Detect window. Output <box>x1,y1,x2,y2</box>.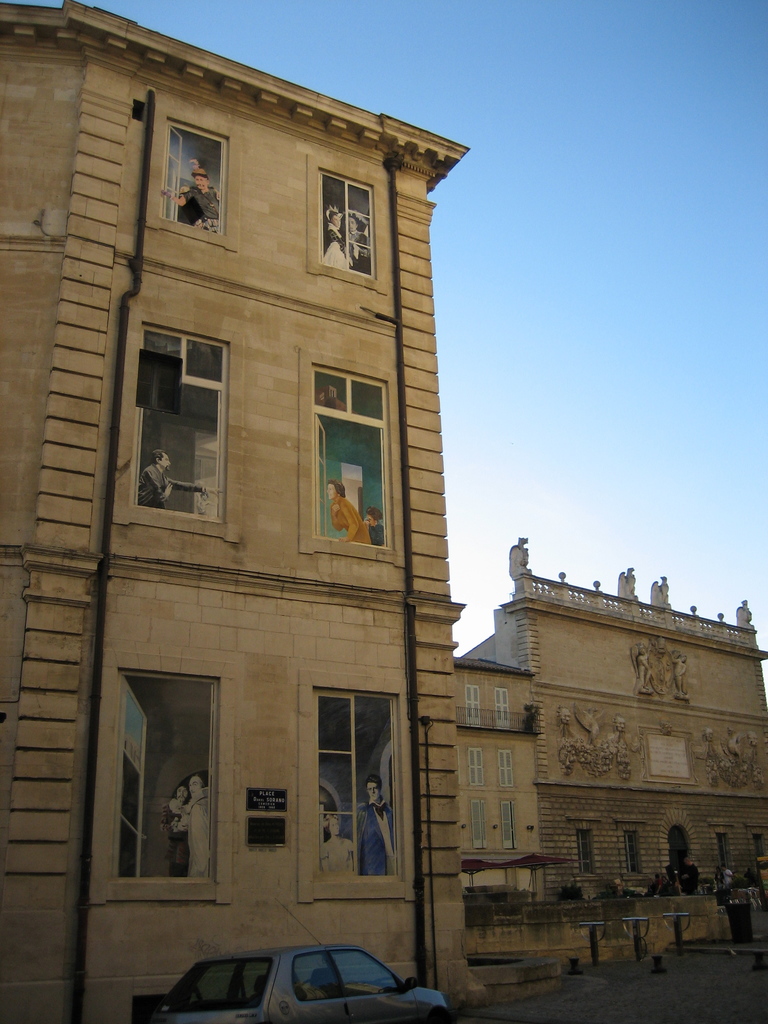
<box>499,802,516,865</box>.
